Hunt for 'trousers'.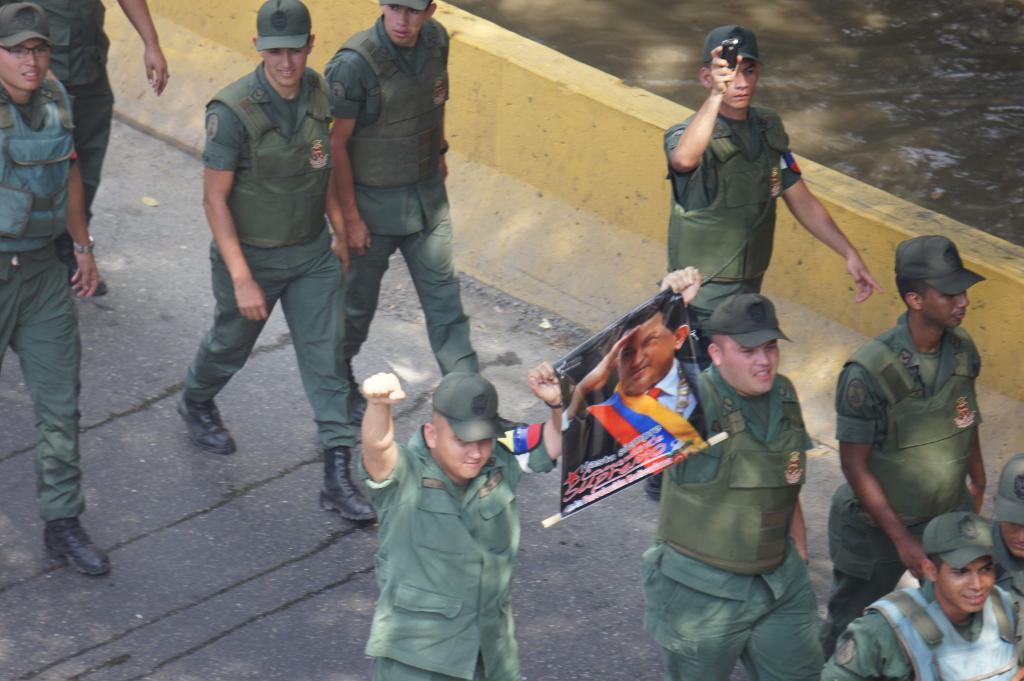
Hunted down at pyautogui.locateOnScreen(1, 259, 81, 522).
